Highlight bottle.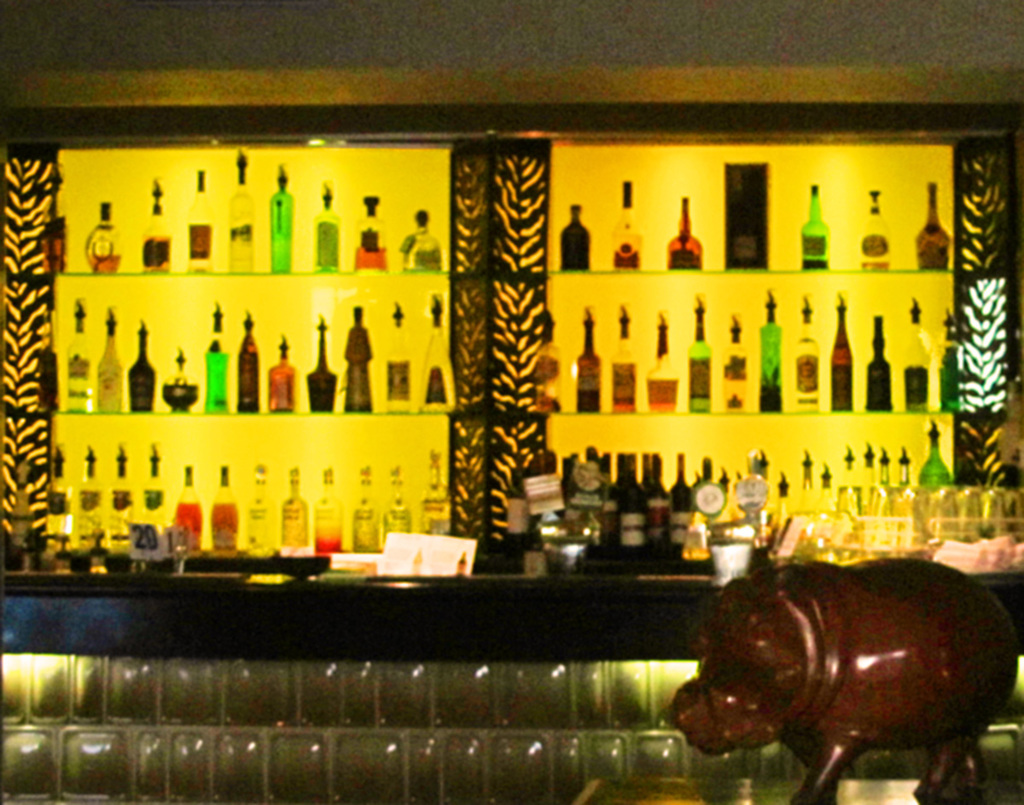
Highlighted region: box(559, 202, 592, 269).
